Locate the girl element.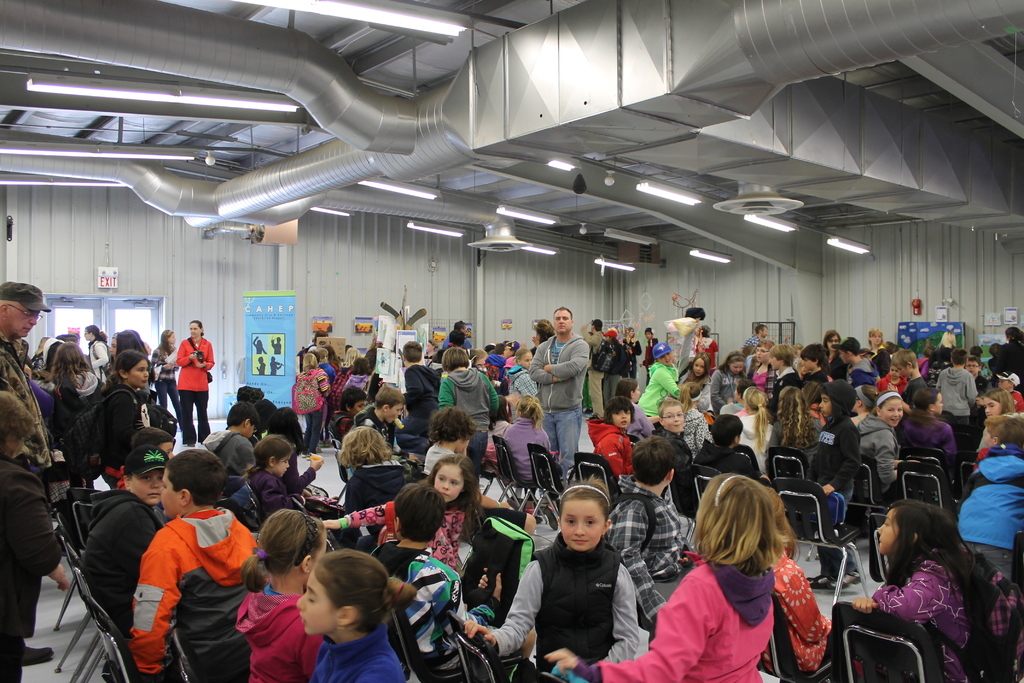
Element bbox: [x1=288, y1=352, x2=326, y2=445].
